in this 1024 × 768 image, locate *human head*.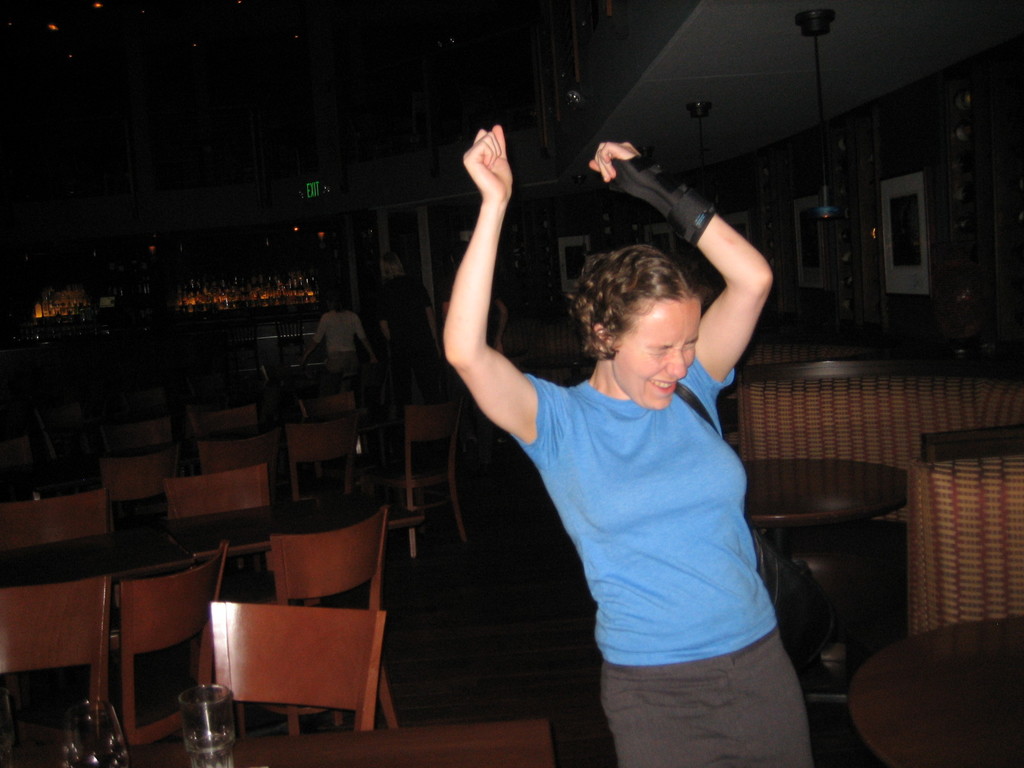
Bounding box: <bbox>378, 252, 407, 281</bbox>.
